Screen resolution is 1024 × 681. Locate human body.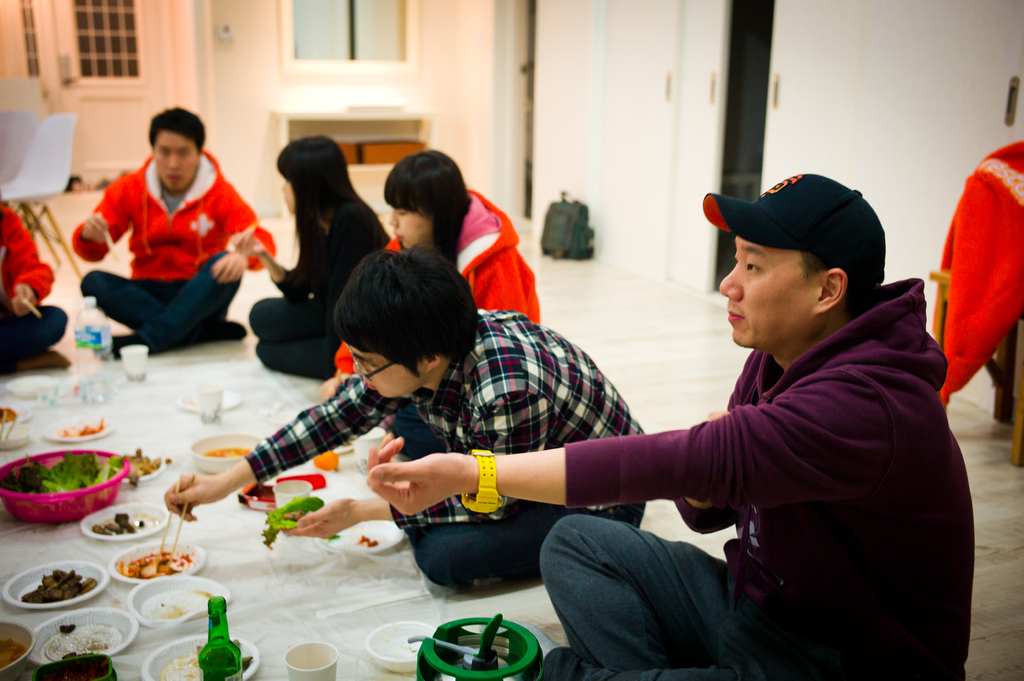
box=[335, 179, 543, 383].
